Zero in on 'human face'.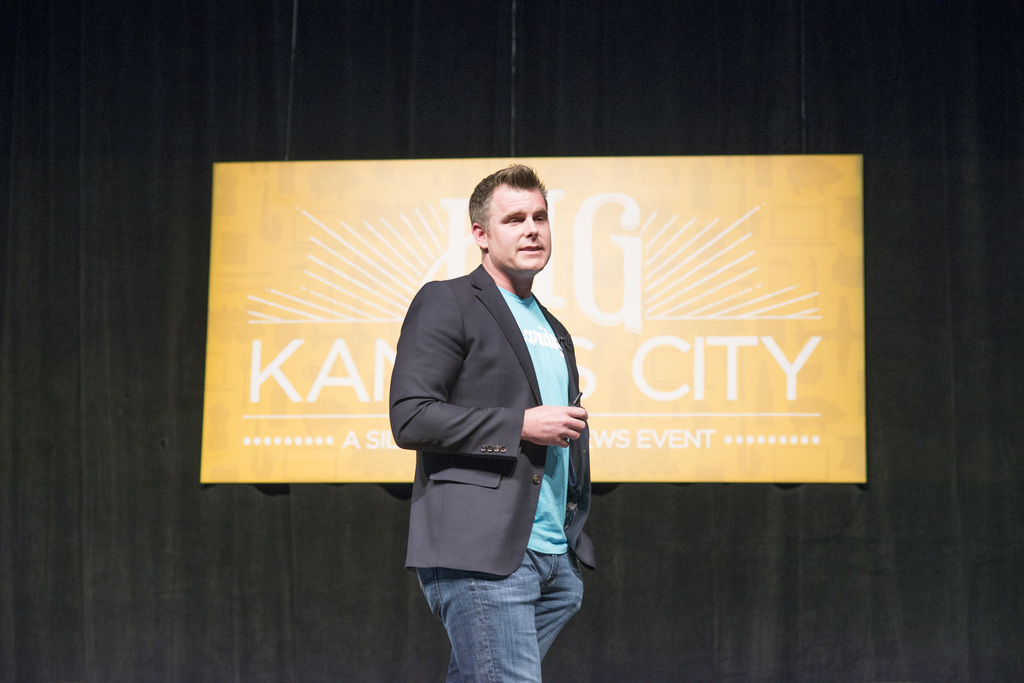
Zeroed in: crop(487, 190, 550, 270).
